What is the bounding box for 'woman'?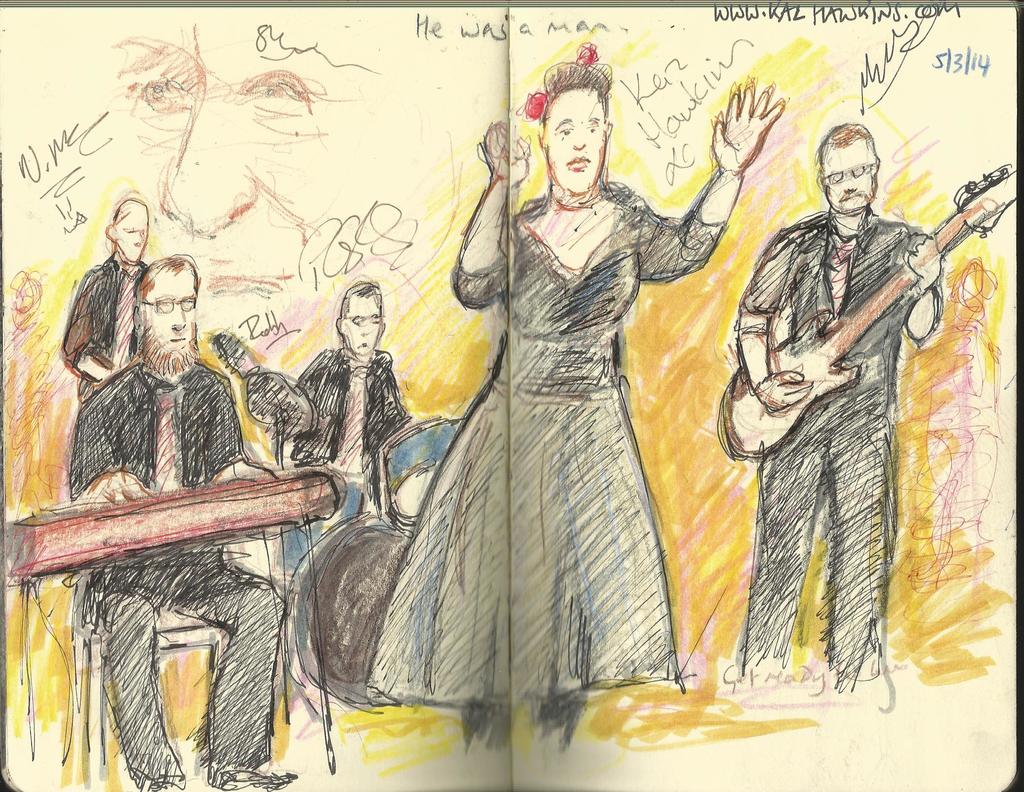
353/33/726/791.
